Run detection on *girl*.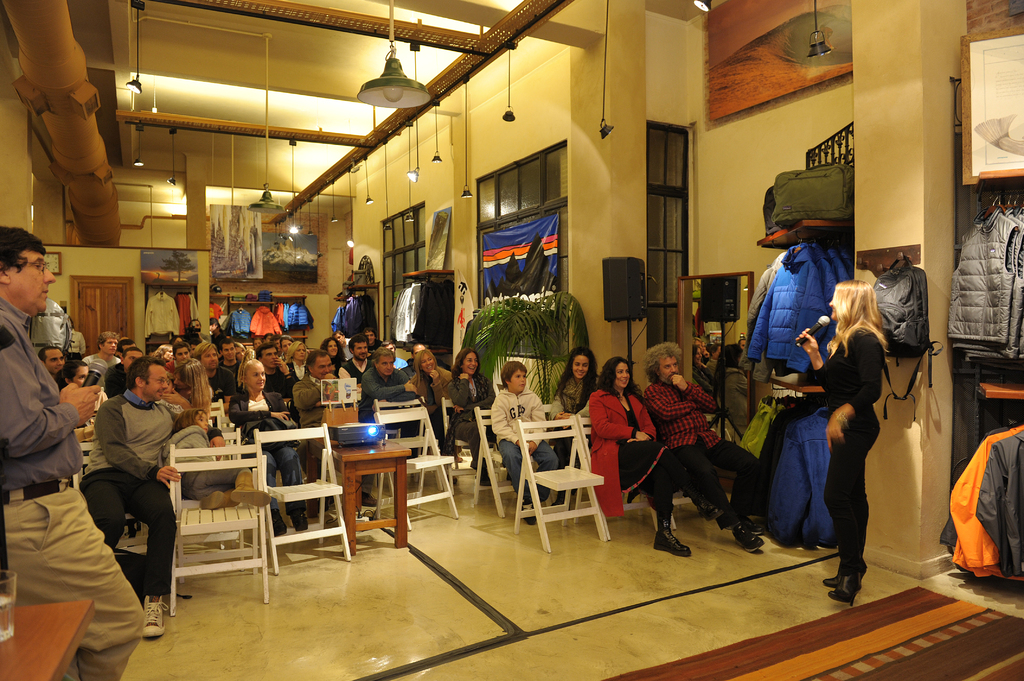
Result: l=321, t=337, r=348, b=369.
